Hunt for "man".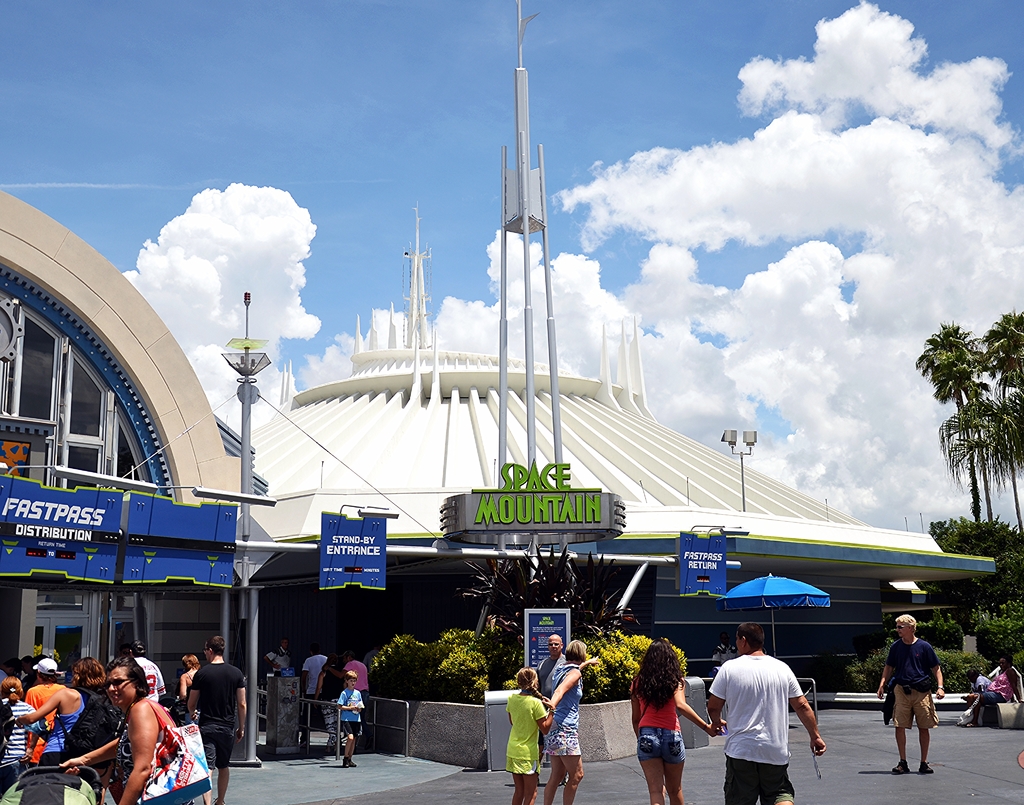
Hunted down at [x1=188, y1=637, x2=248, y2=804].
